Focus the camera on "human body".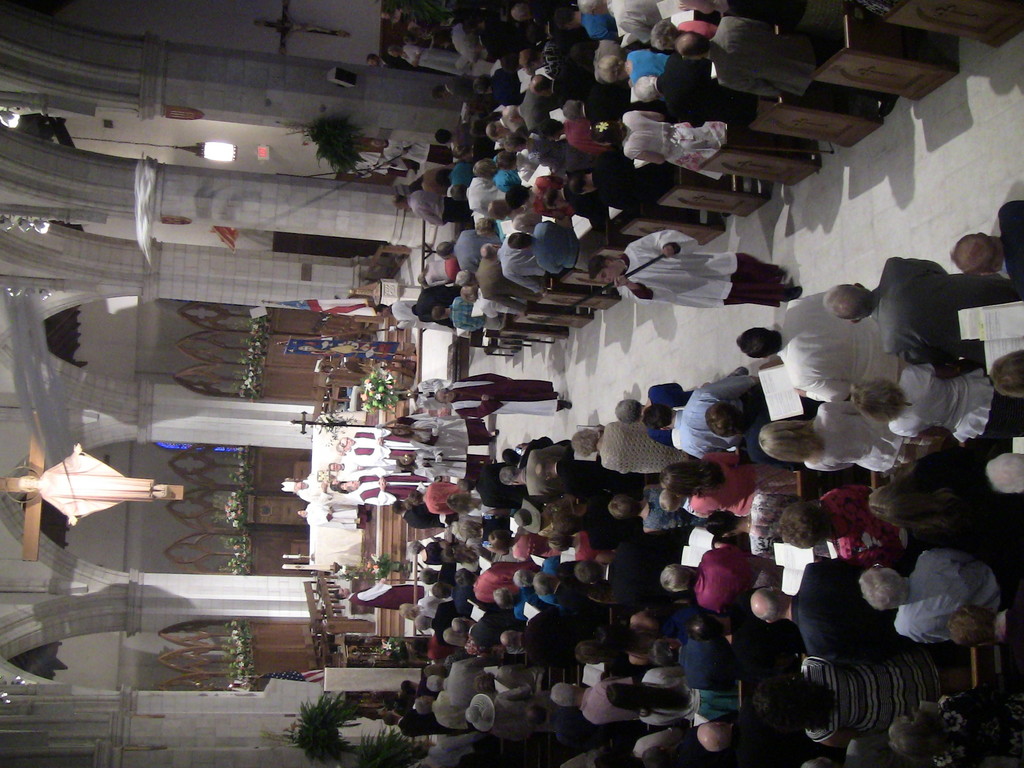
Focus region: 351, 575, 428, 609.
